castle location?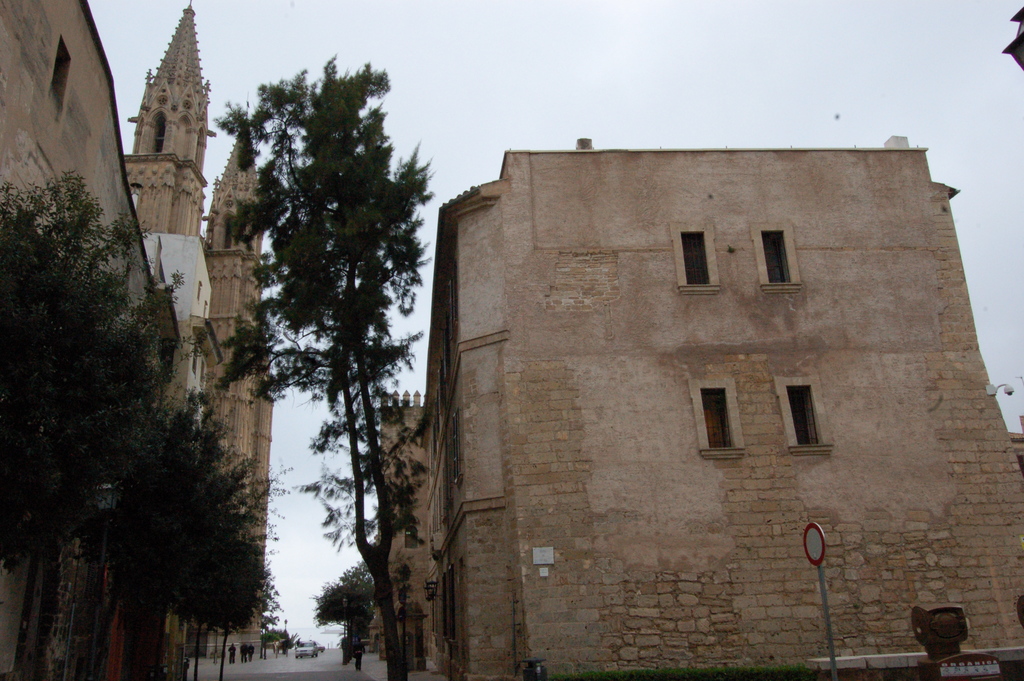
(1,0,276,650)
